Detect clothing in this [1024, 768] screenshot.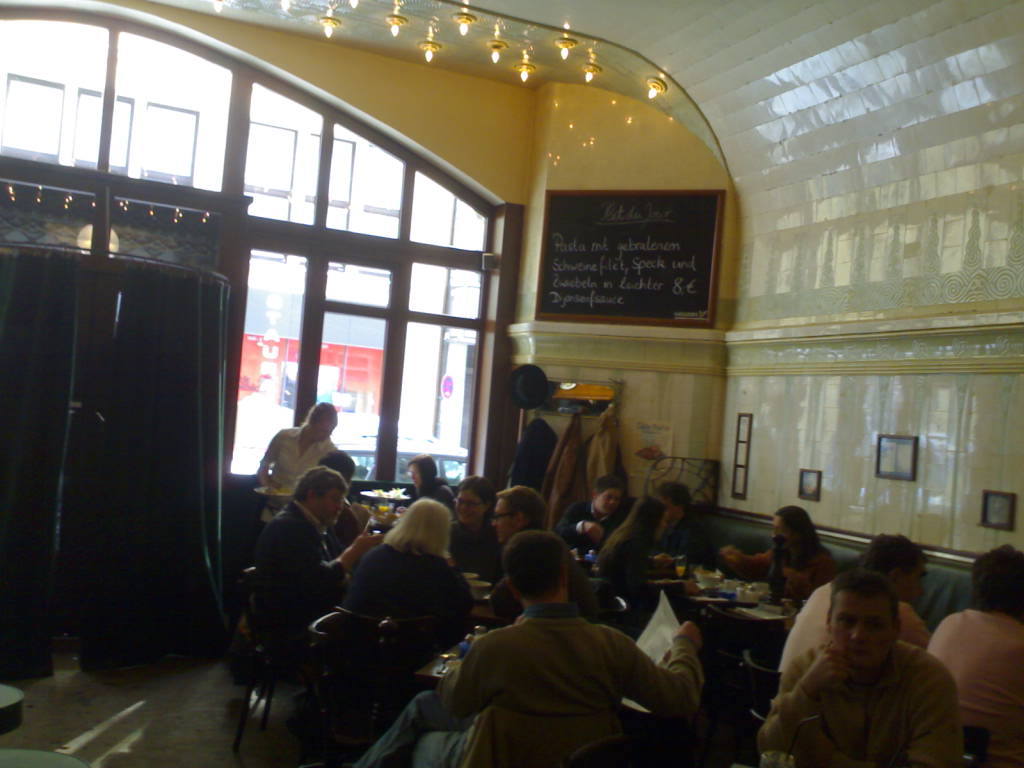
Detection: box=[760, 529, 840, 595].
